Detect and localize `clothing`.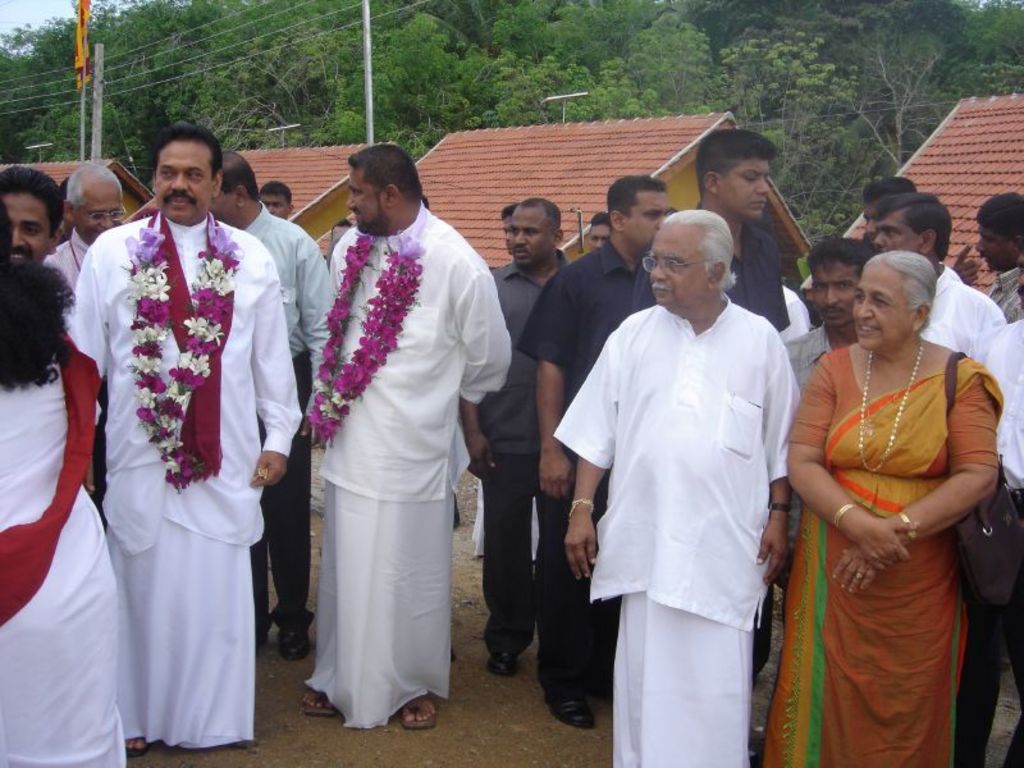
Localized at BBox(511, 234, 657, 700).
